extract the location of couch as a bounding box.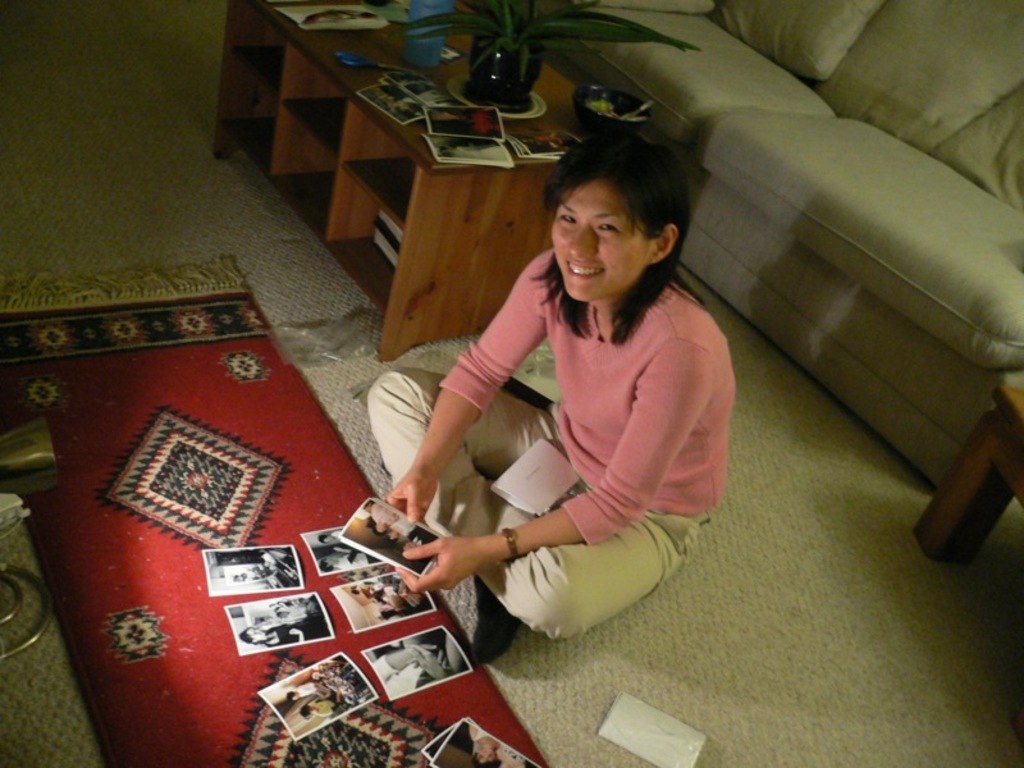
(x1=685, y1=0, x2=1023, y2=577).
